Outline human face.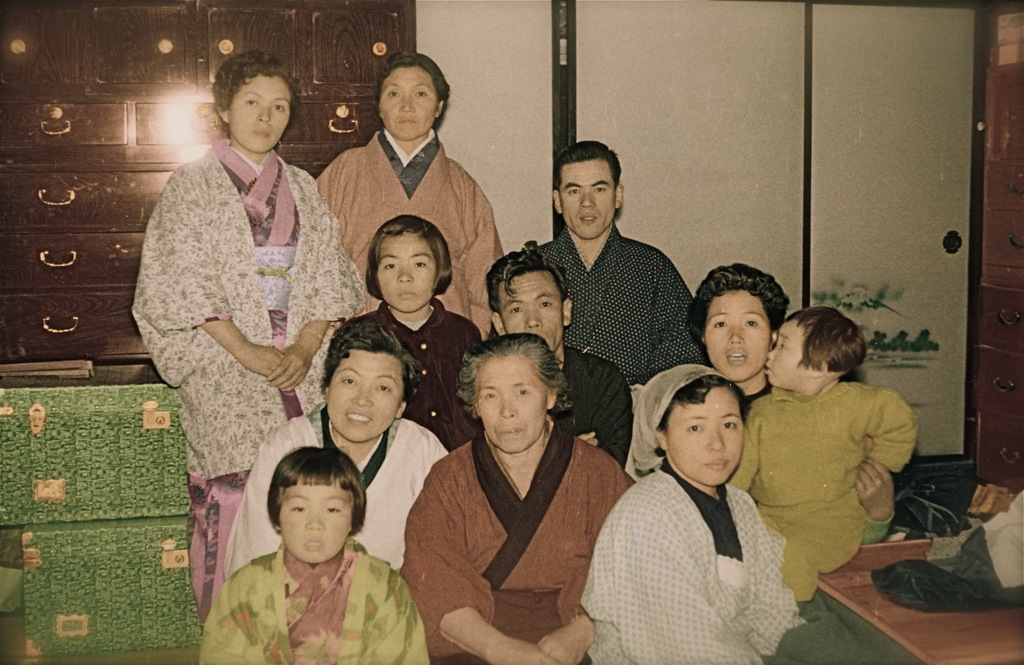
Outline: {"left": 502, "top": 270, "right": 569, "bottom": 355}.
